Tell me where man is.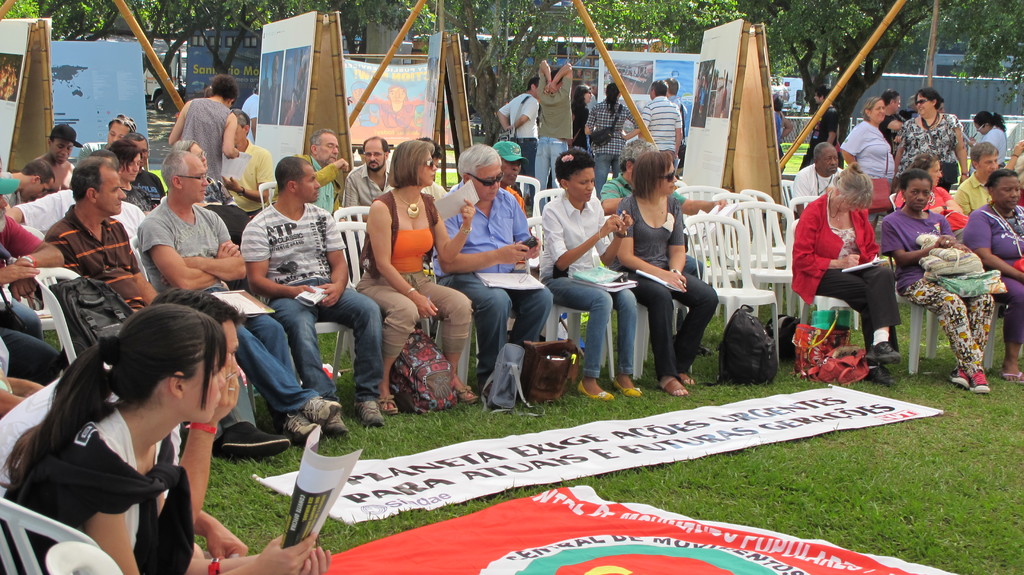
man is at (79, 113, 138, 165).
